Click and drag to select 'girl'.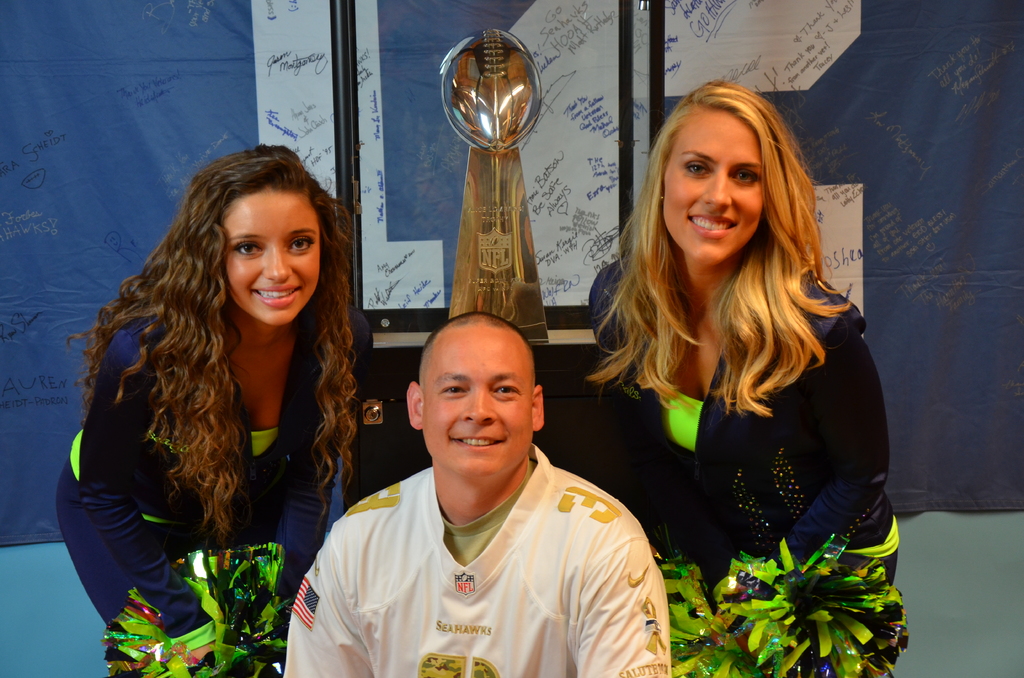
Selection: bbox=[58, 146, 356, 677].
